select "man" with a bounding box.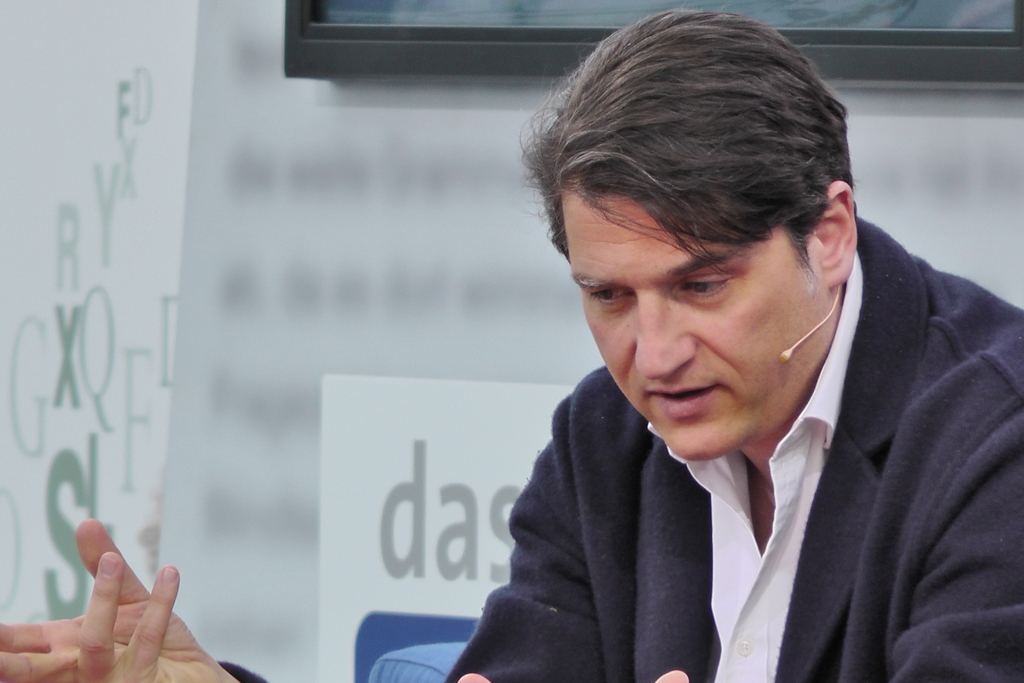
bbox=(0, 8, 1023, 682).
